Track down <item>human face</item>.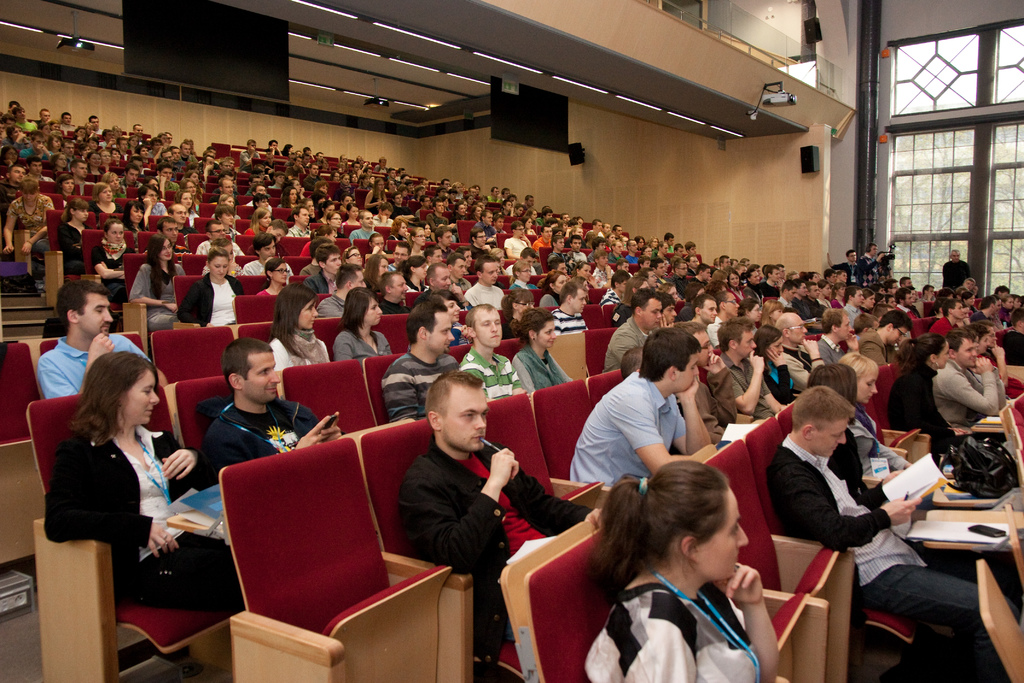
Tracked to region(75, 160, 86, 181).
